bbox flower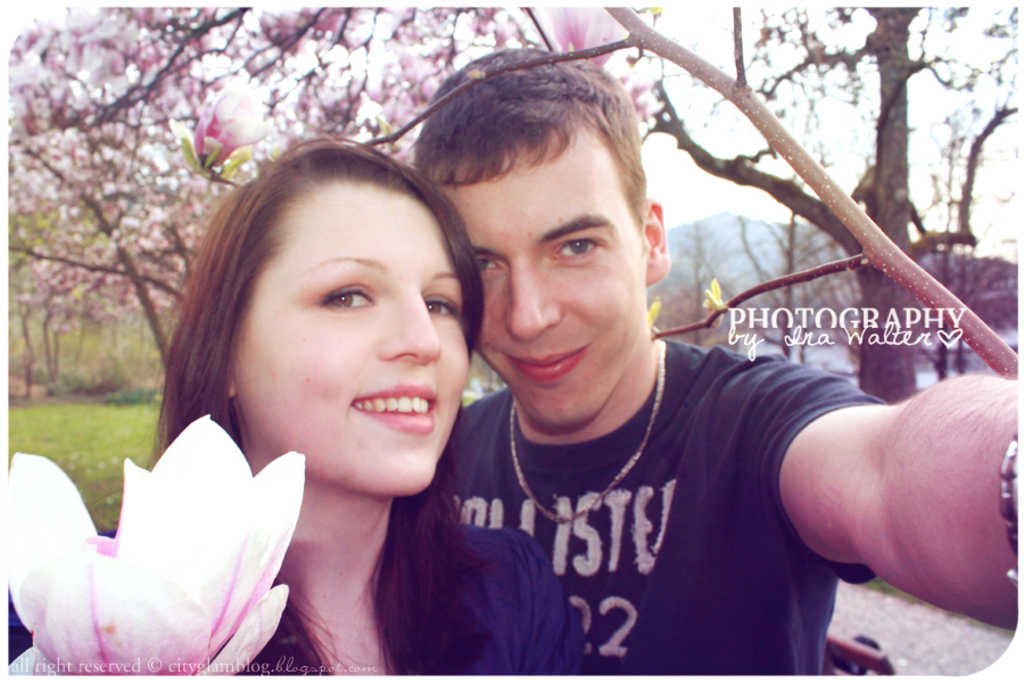
crop(0, 405, 306, 682)
